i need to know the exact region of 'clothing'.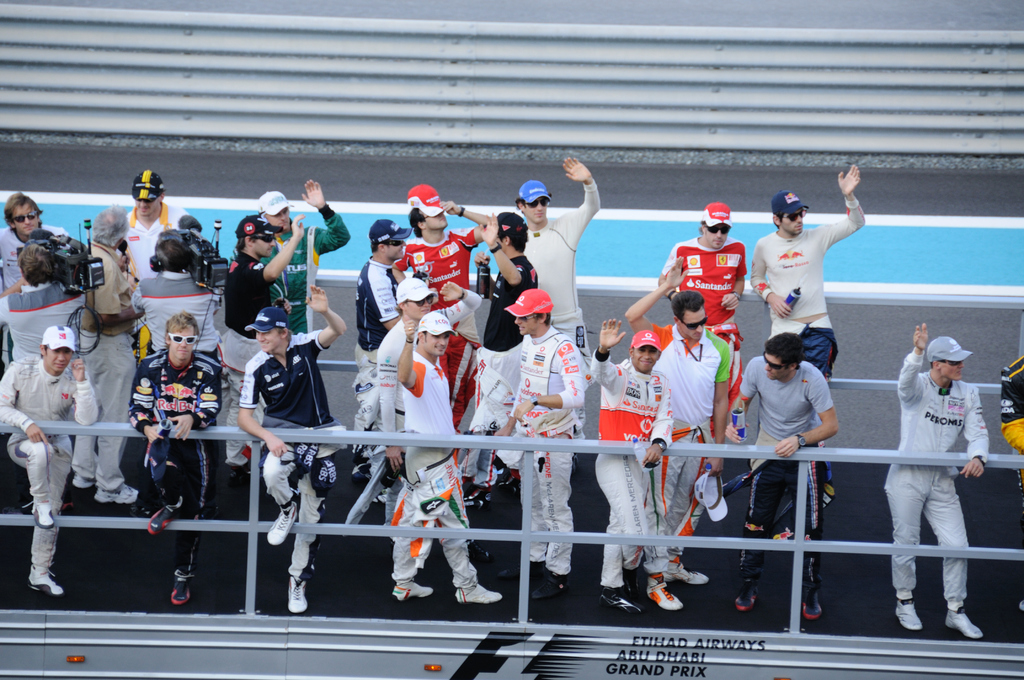
Region: pyautogui.locateOnScreen(376, 290, 478, 475).
